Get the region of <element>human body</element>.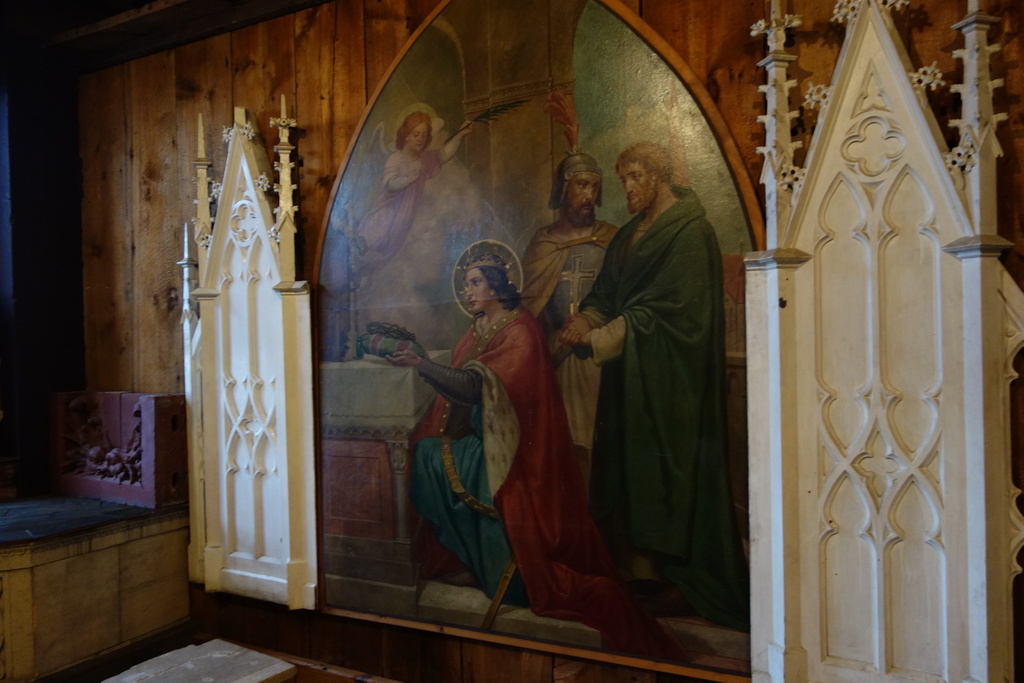
bbox=(575, 129, 728, 632).
